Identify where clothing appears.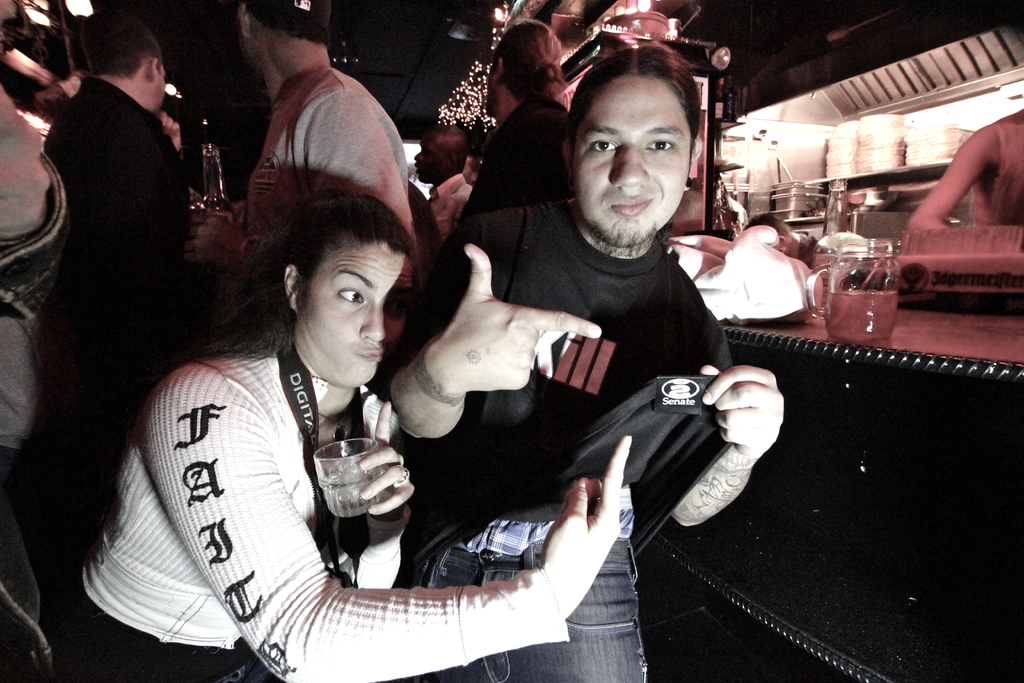
Appears at 261,63,416,313.
